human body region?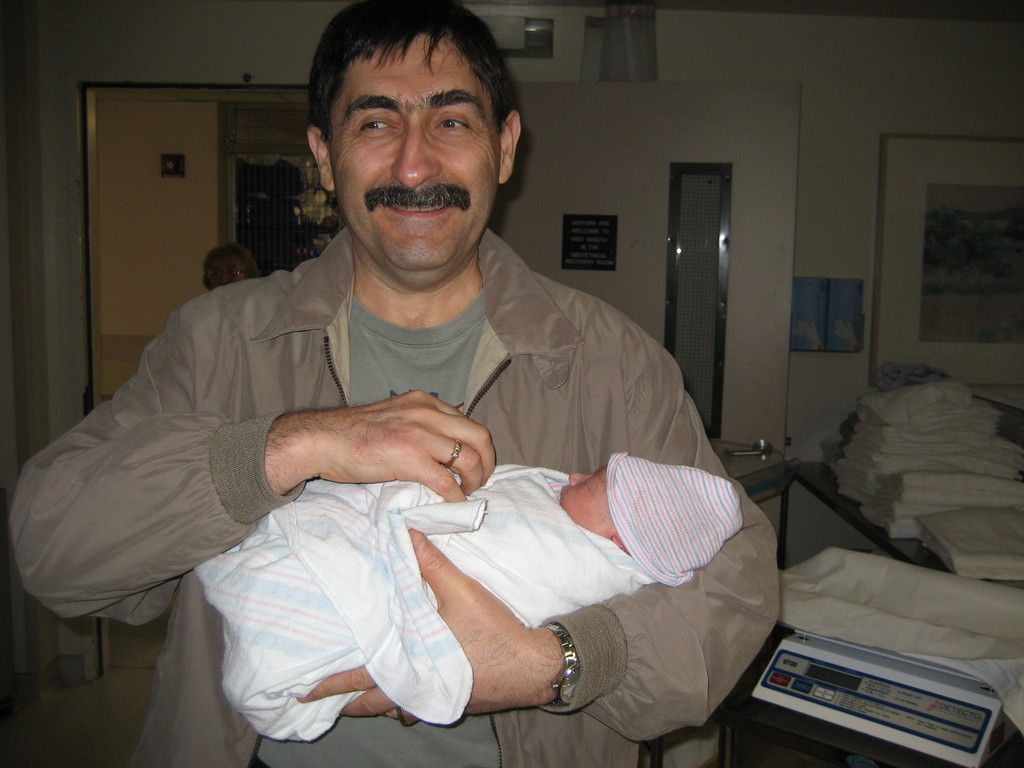
185,447,714,709
